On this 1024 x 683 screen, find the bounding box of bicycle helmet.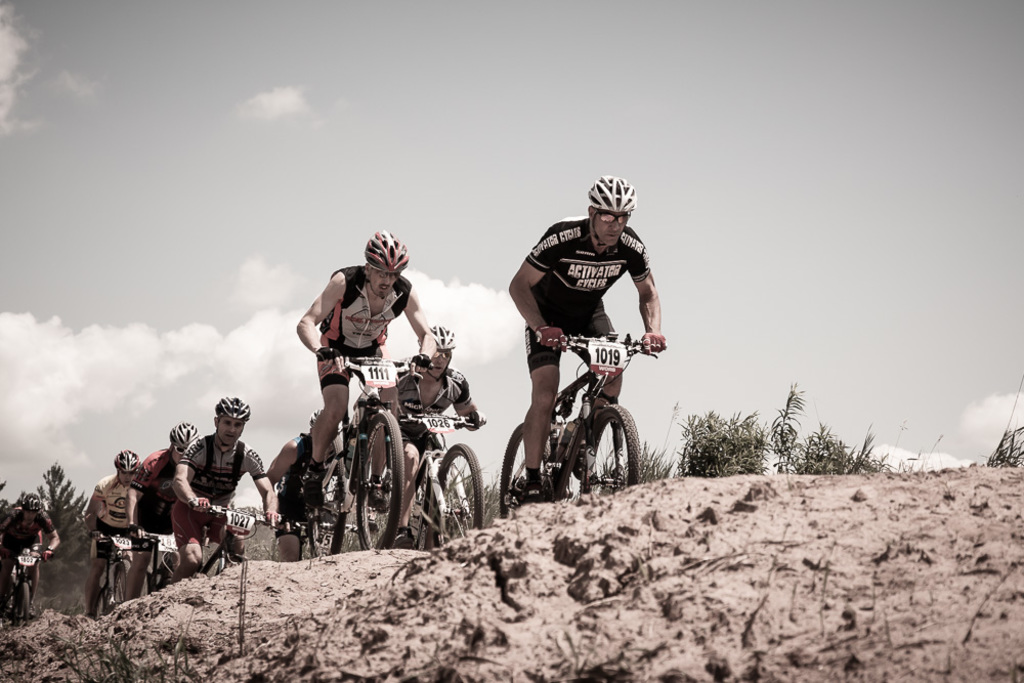
Bounding box: detection(313, 409, 338, 429).
